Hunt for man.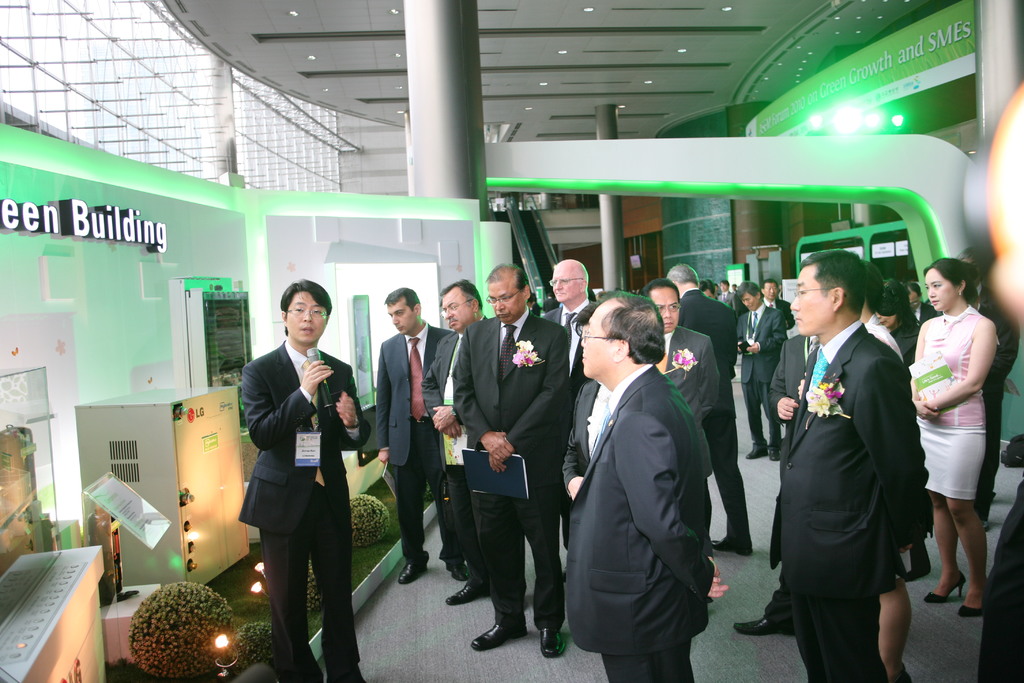
Hunted down at 425, 273, 489, 604.
